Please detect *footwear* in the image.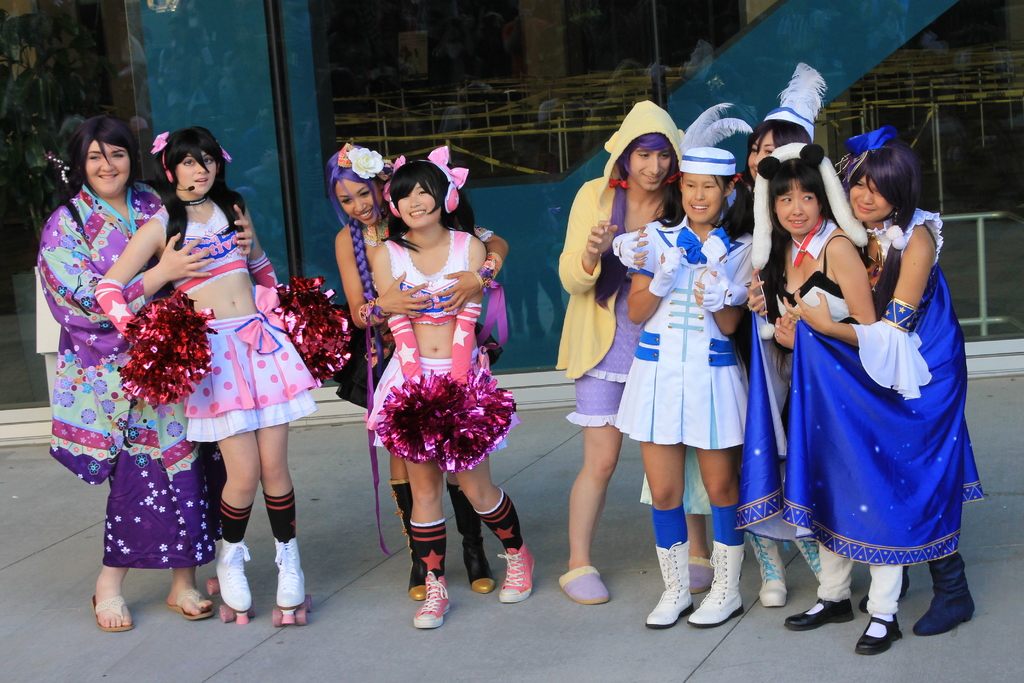
pyautogui.locateOnScreen(916, 559, 973, 638).
